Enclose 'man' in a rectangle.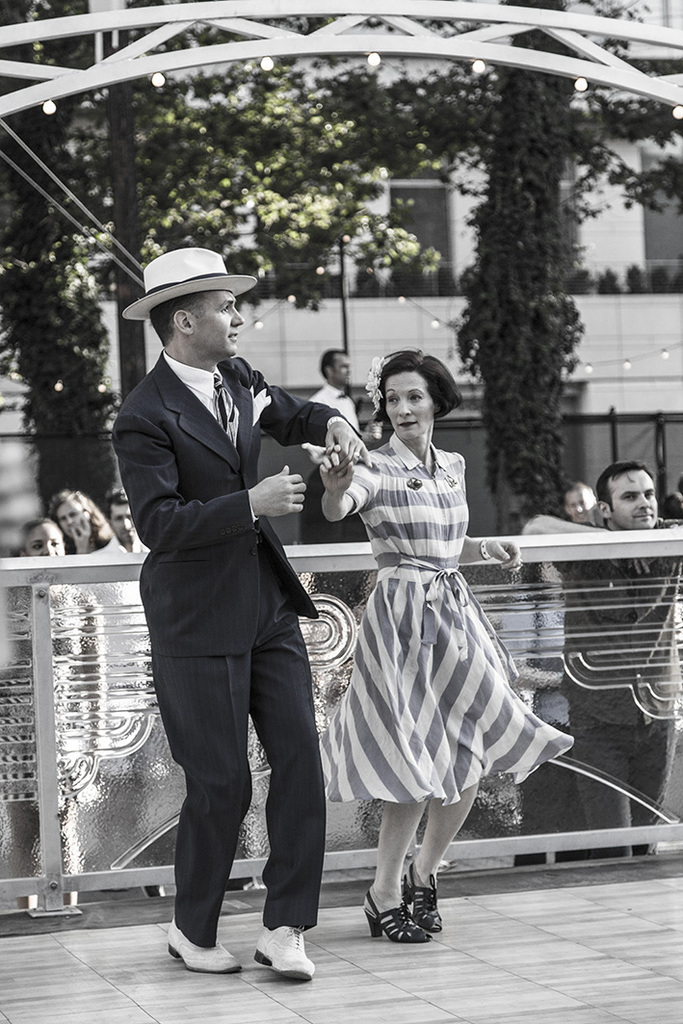
box(307, 343, 369, 558).
